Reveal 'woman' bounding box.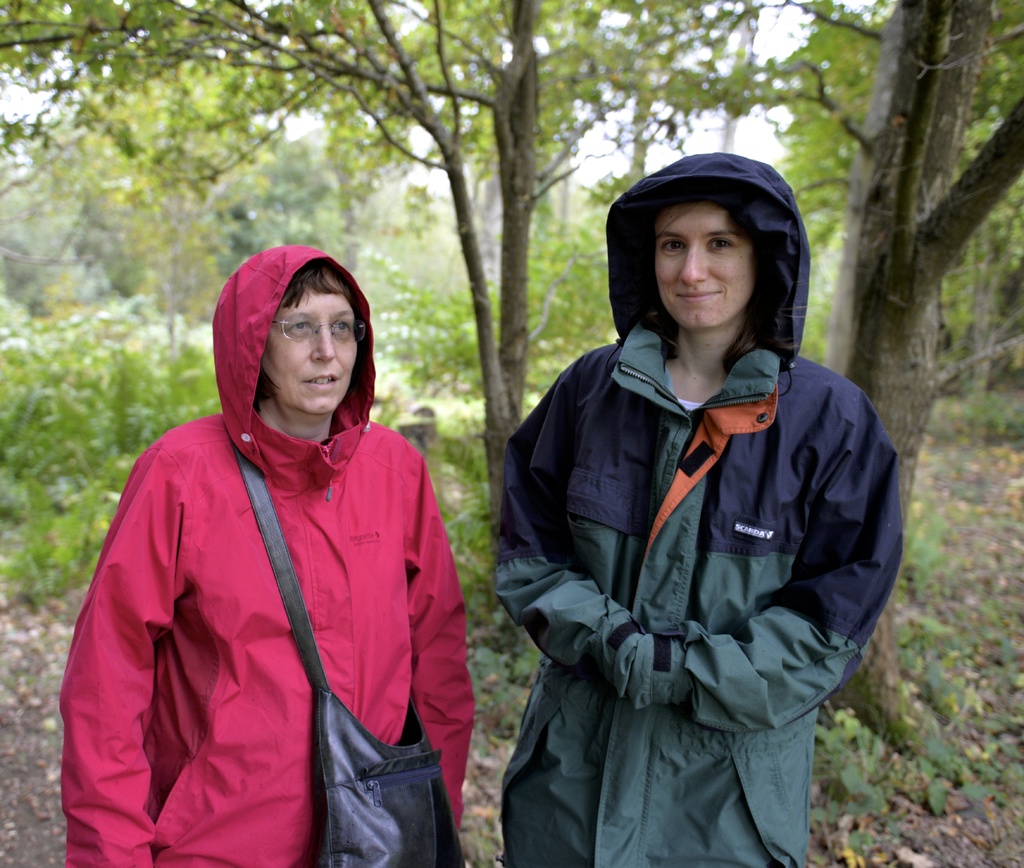
Revealed: [489, 152, 902, 867].
